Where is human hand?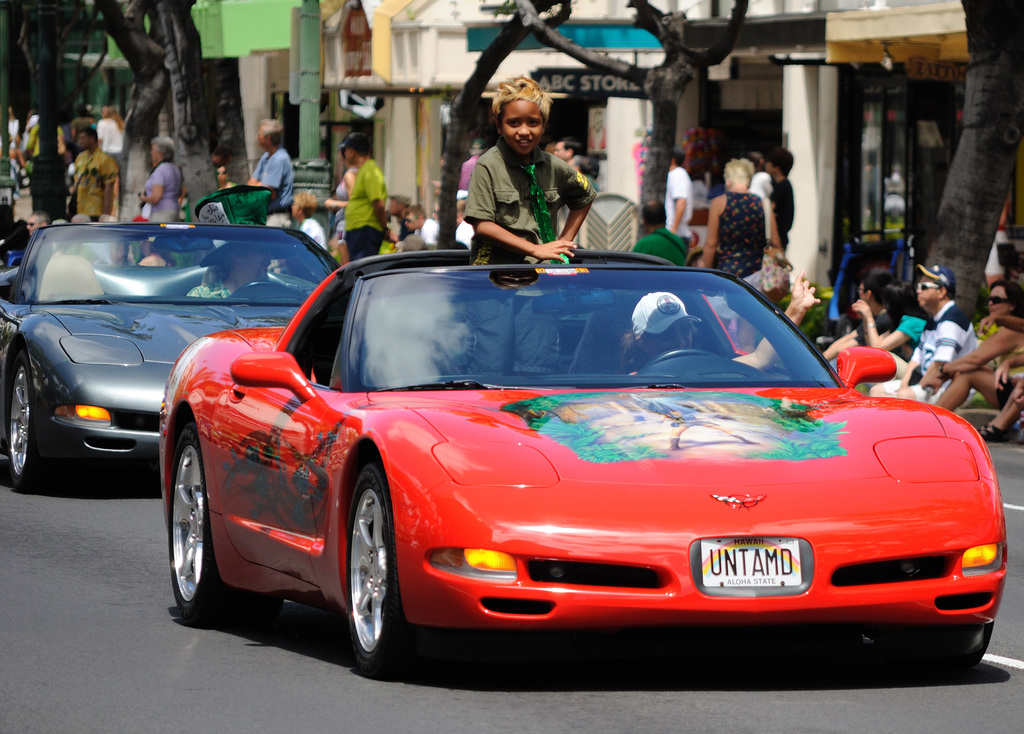
rect(1014, 387, 1023, 409).
